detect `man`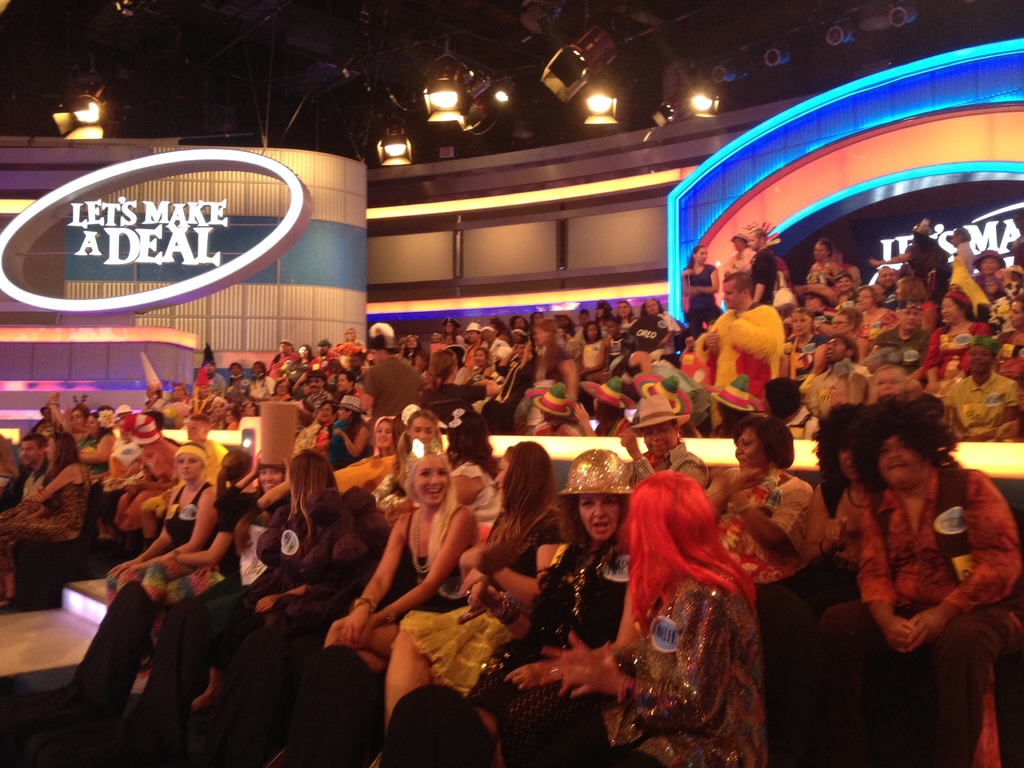
{"x1": 140, "y1": 411, "x2": 230, "y2": 551}
